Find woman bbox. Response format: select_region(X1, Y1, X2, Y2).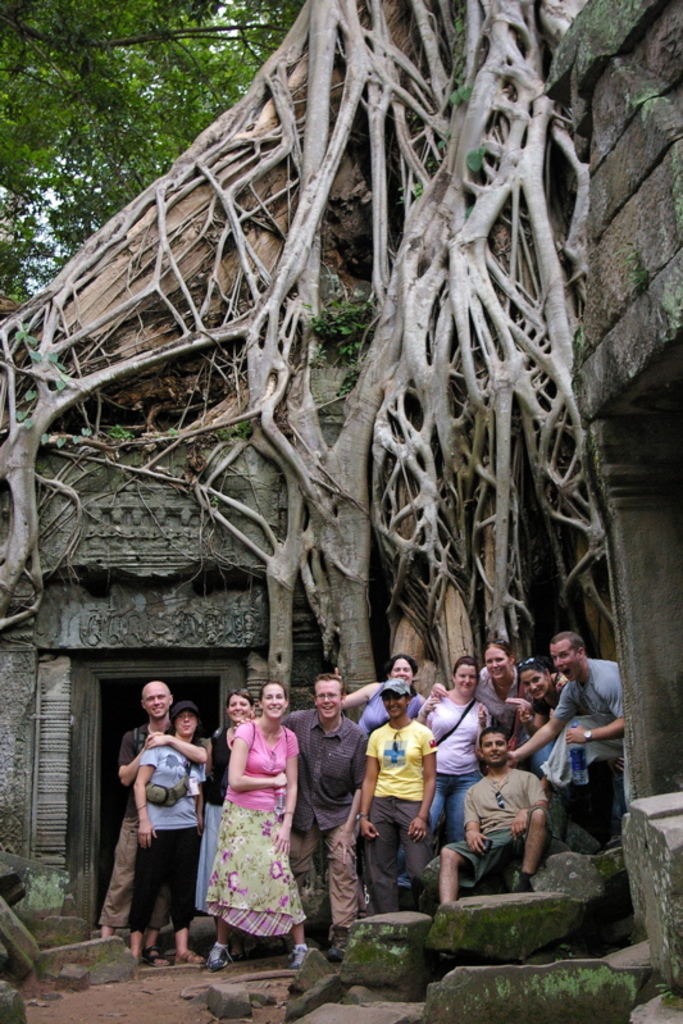
select_region(507, 659, 570, 777).
